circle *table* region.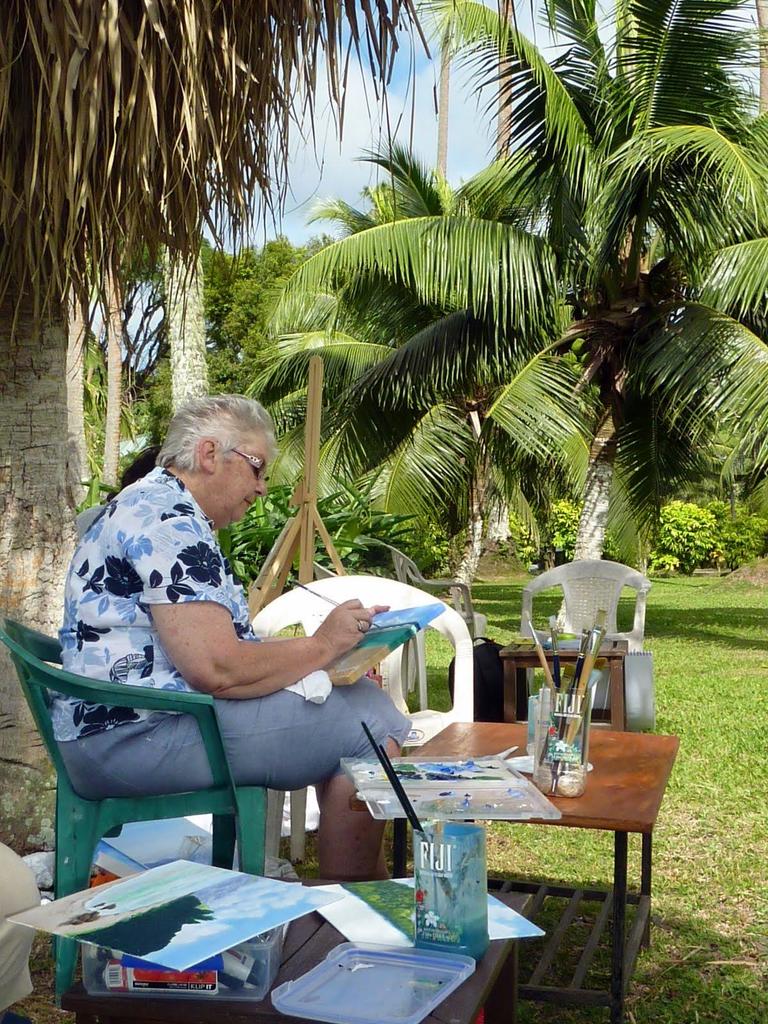
Region: [left=493, top=637, right=628, bottom=735].
